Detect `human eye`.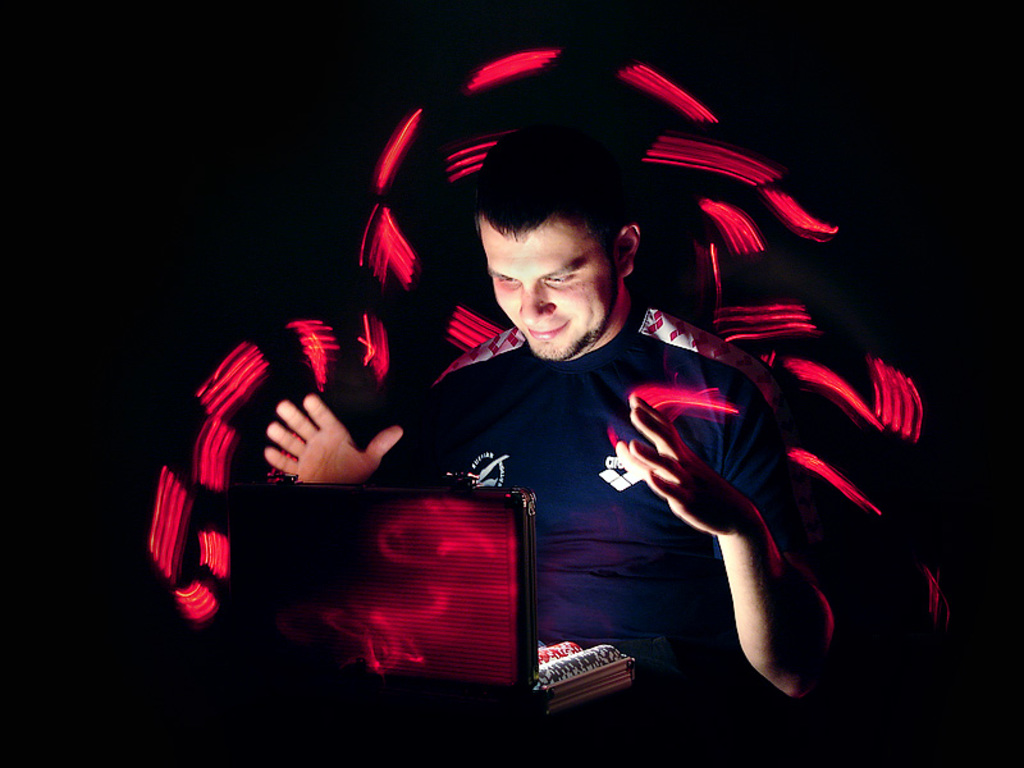
Detected at bbox=[497, 273, 518, 285].
